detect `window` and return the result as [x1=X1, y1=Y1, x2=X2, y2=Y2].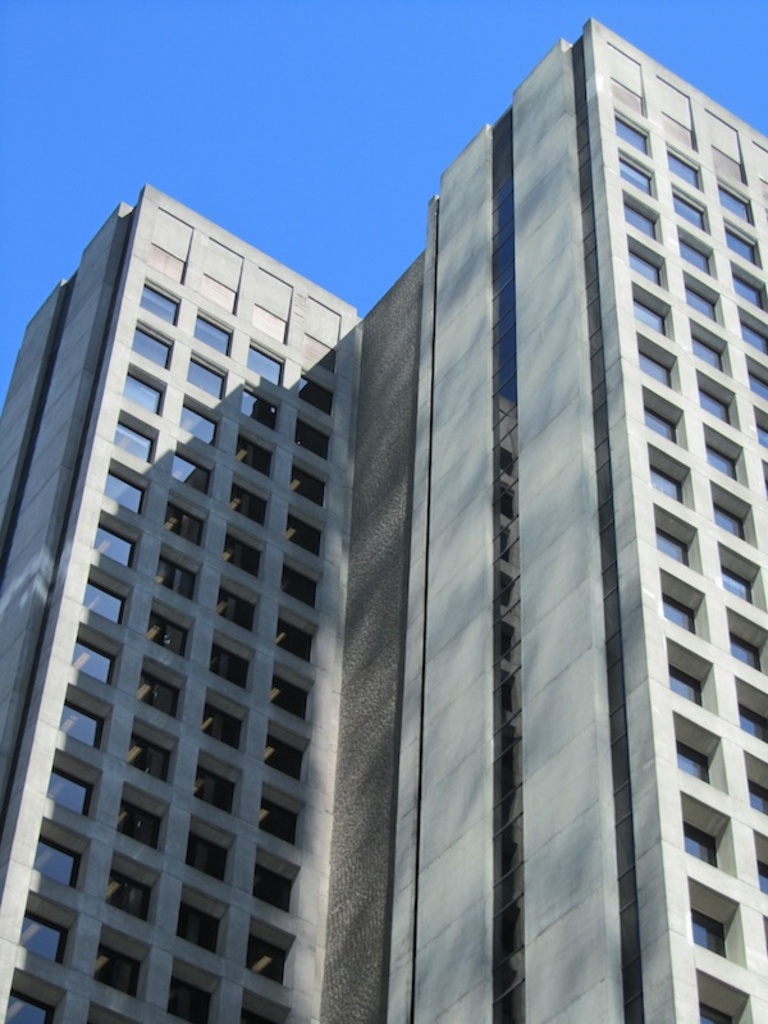
[x1=741, y1=686, x2=767, y2=737].
